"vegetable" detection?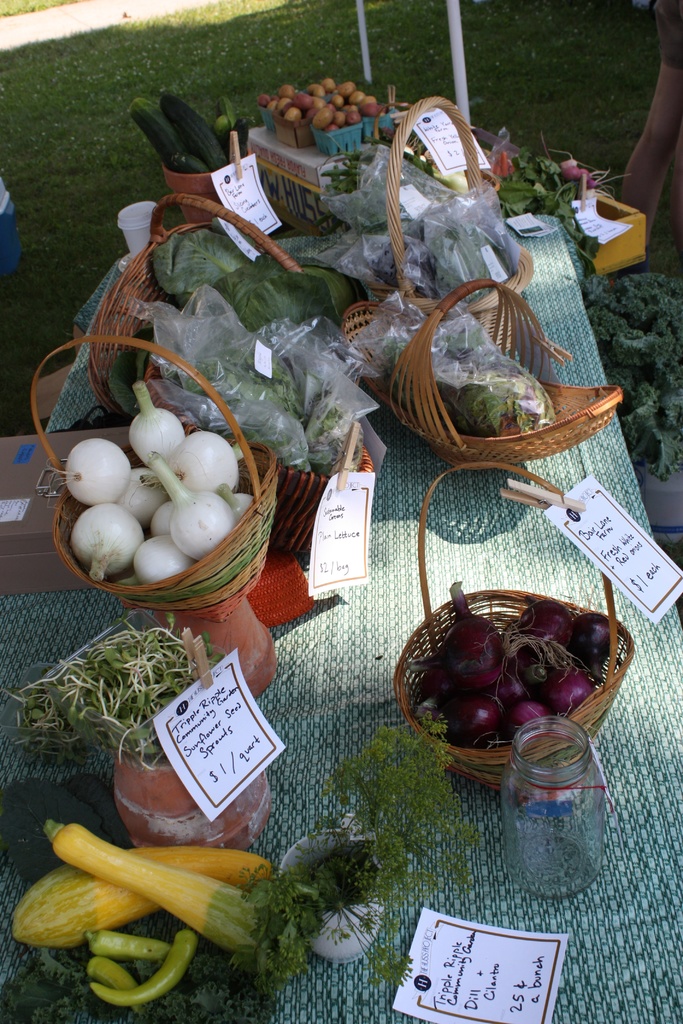
rect(89, 954, 149, 1013)
